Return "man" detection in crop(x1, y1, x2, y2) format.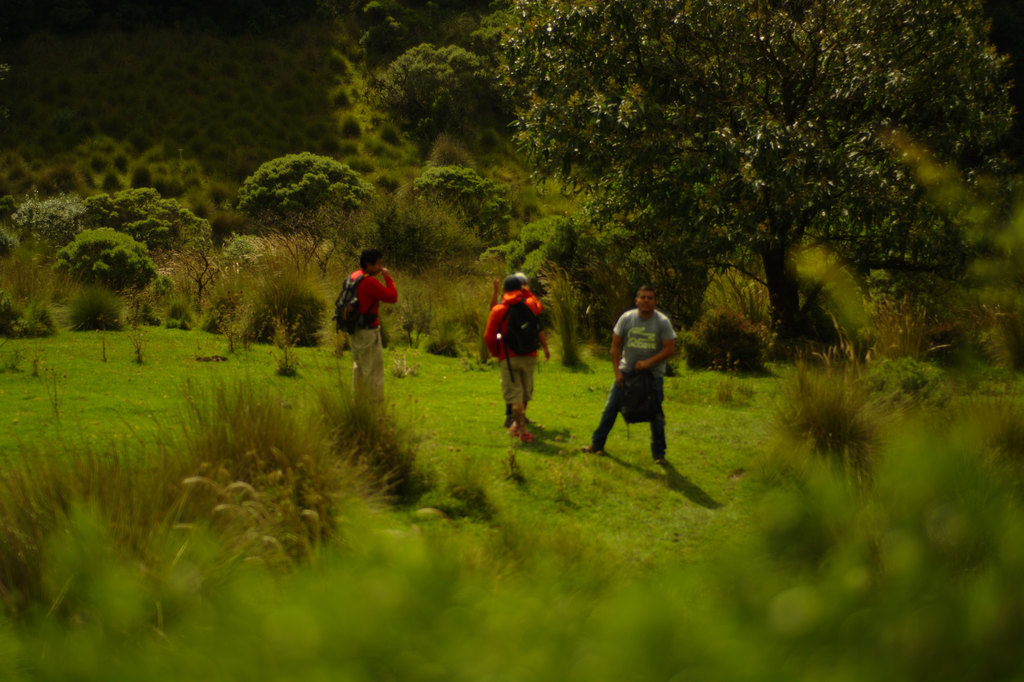
crop(486, 277, 547, 441).
